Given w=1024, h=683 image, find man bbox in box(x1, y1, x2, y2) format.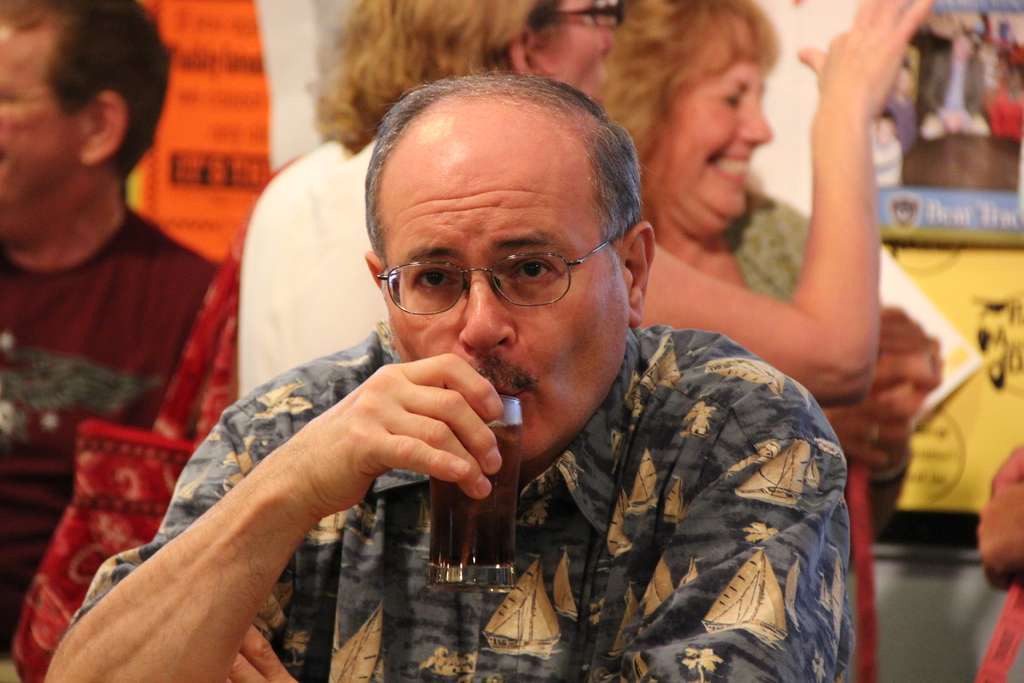
box(0, 0, 221, 655).
